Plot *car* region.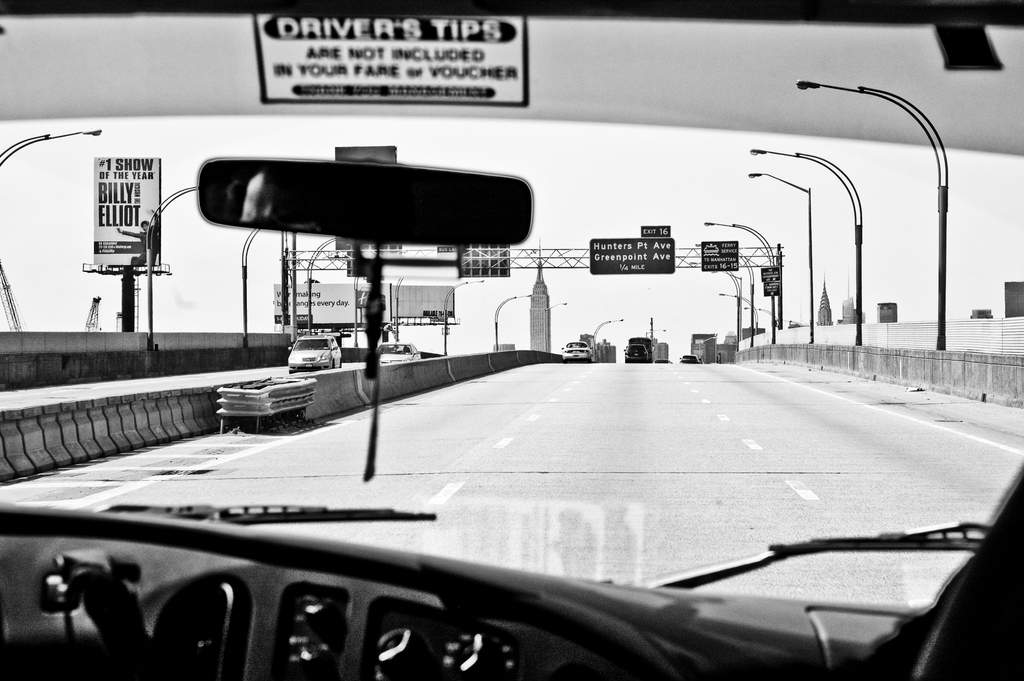
Plotted at x1=563 y1=343 x2=593 y2=364.
